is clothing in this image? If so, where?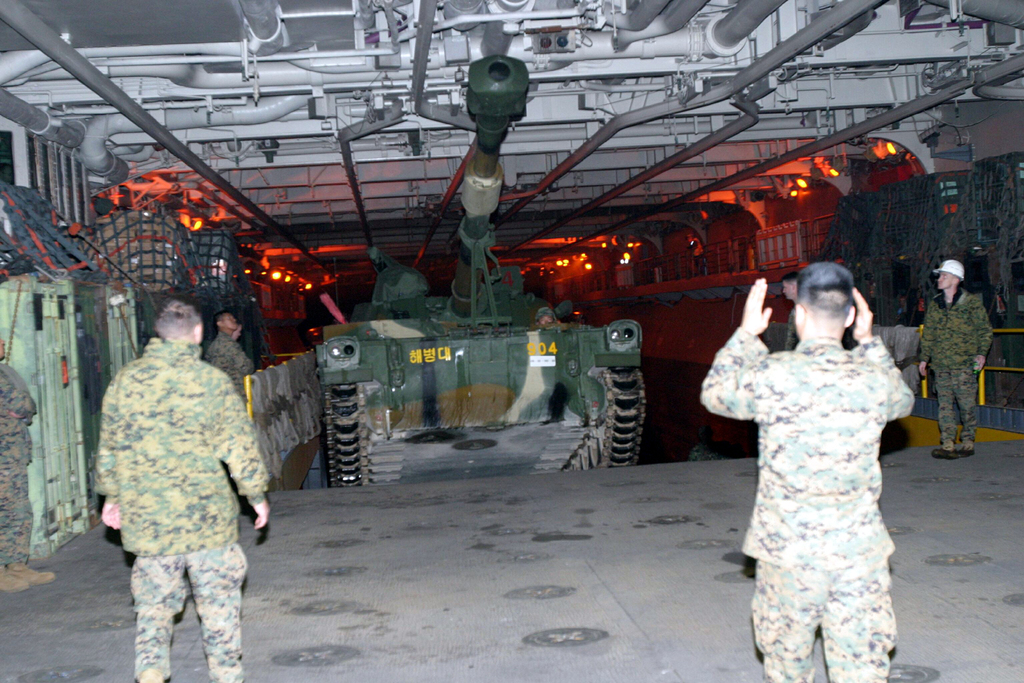
Yes, at detection(203, 328, 254, 405).
